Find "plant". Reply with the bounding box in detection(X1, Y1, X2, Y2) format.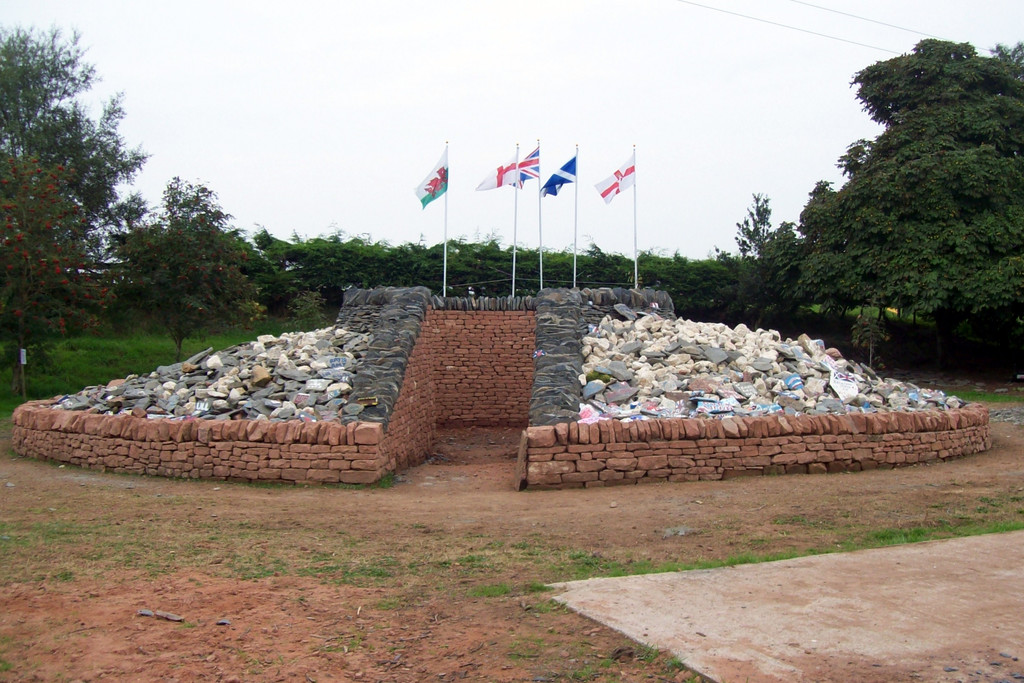
detection(463, 579, 502, 595).
